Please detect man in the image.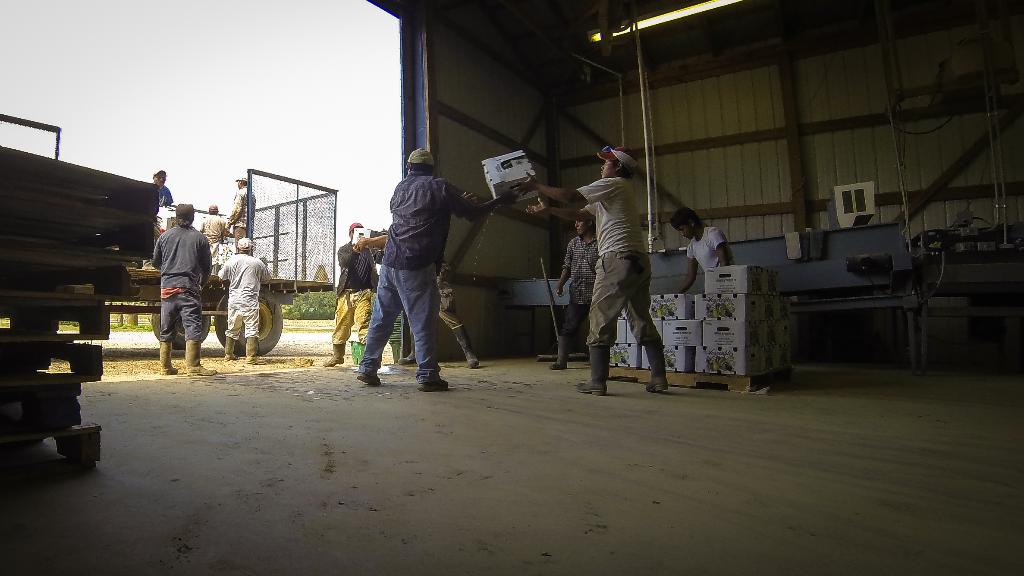
[324, 219, 381, 368].
